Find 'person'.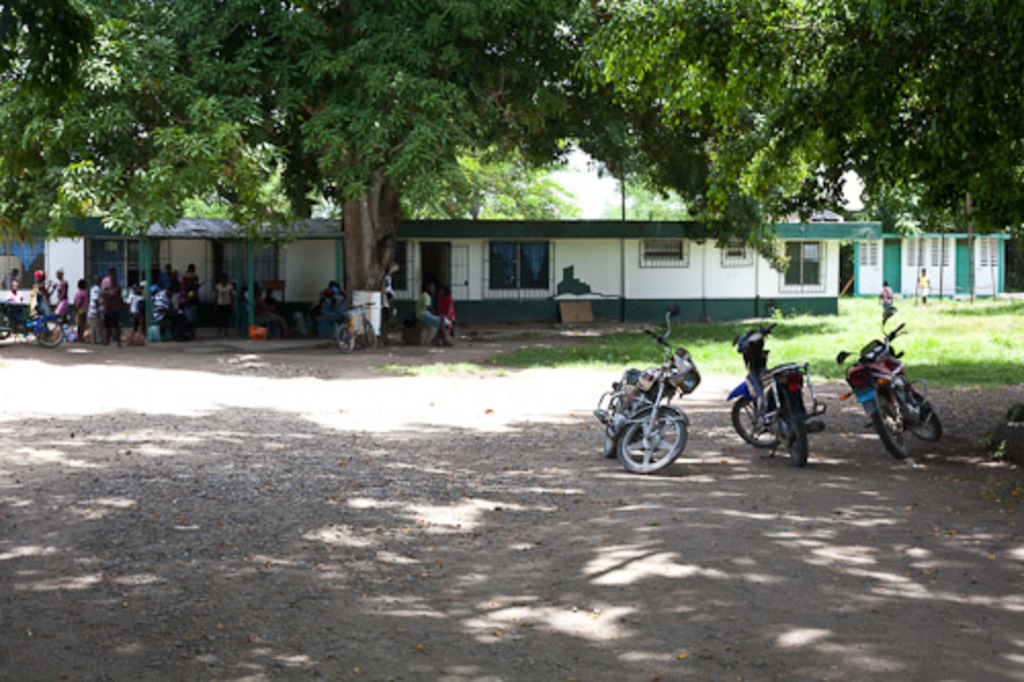
x1=35 y1=270 x2=53 y2=346.
